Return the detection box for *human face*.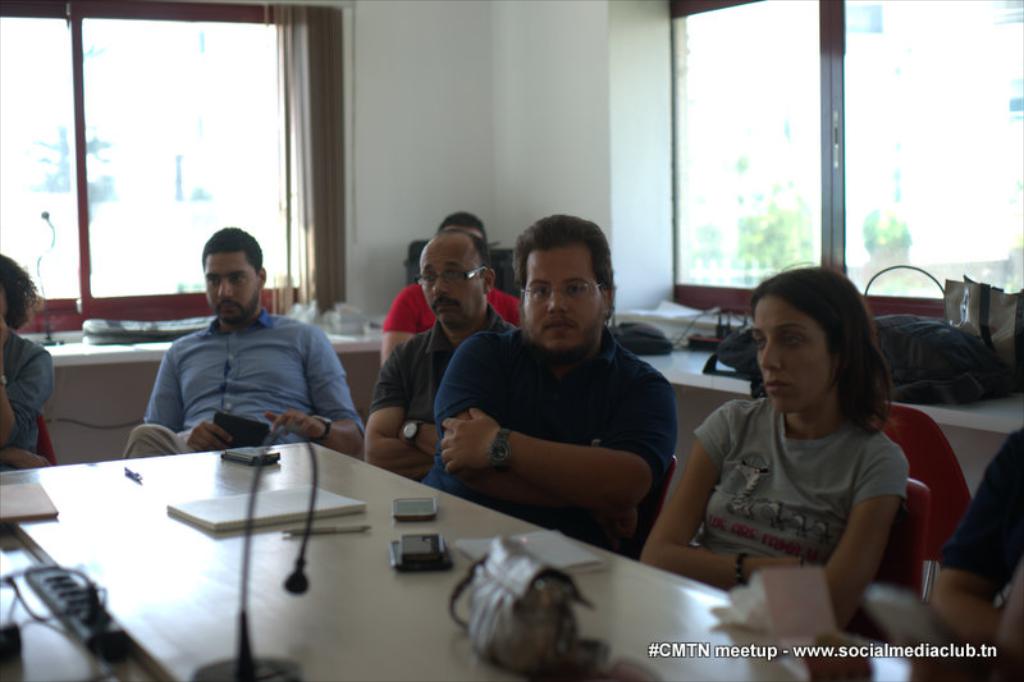
(left=417, top=241, right=484, bottom=330).
